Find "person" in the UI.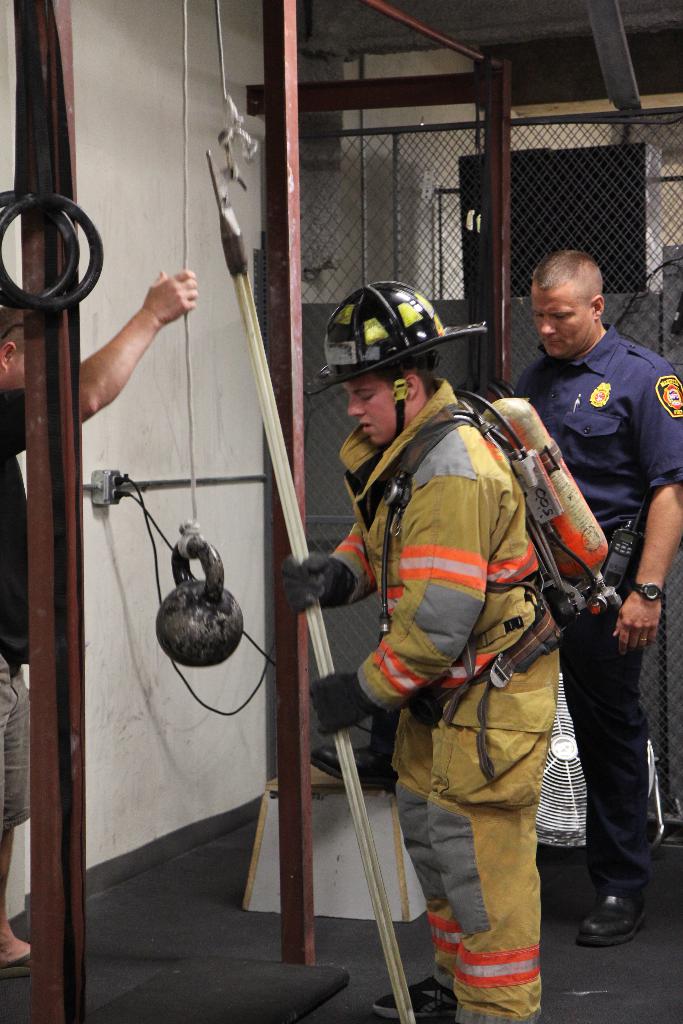
UI element at box(317, 262, 594, 991).
